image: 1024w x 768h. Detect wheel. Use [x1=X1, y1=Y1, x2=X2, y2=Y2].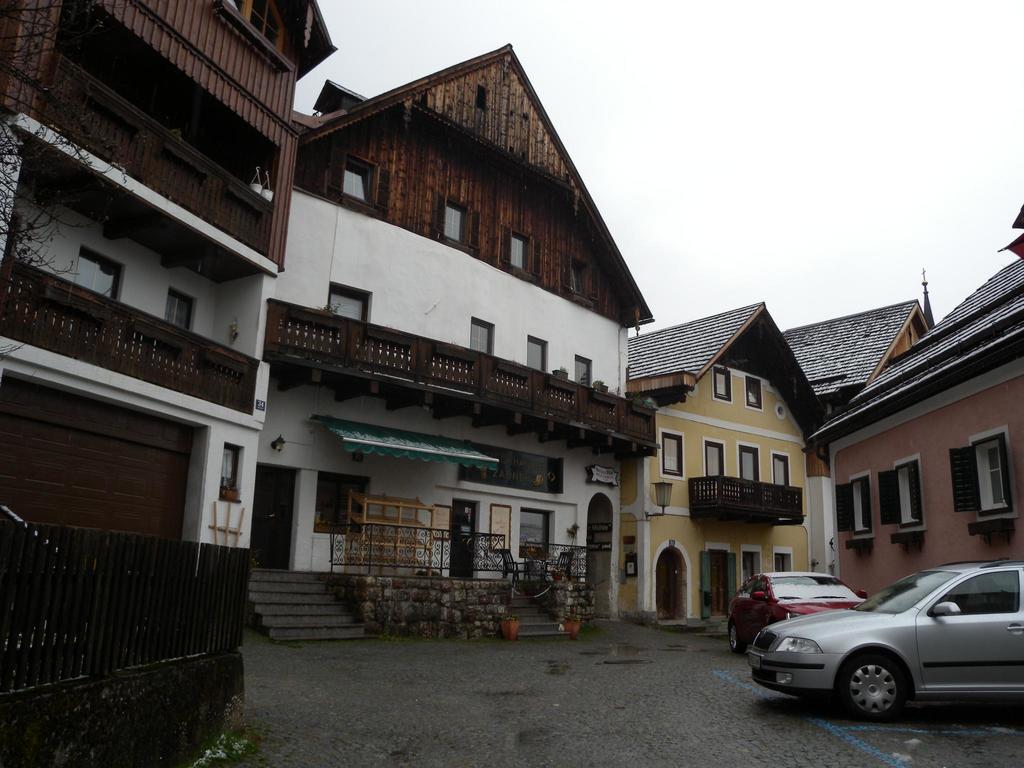
[x1=837, y1=650, x2=908, y2=719].
